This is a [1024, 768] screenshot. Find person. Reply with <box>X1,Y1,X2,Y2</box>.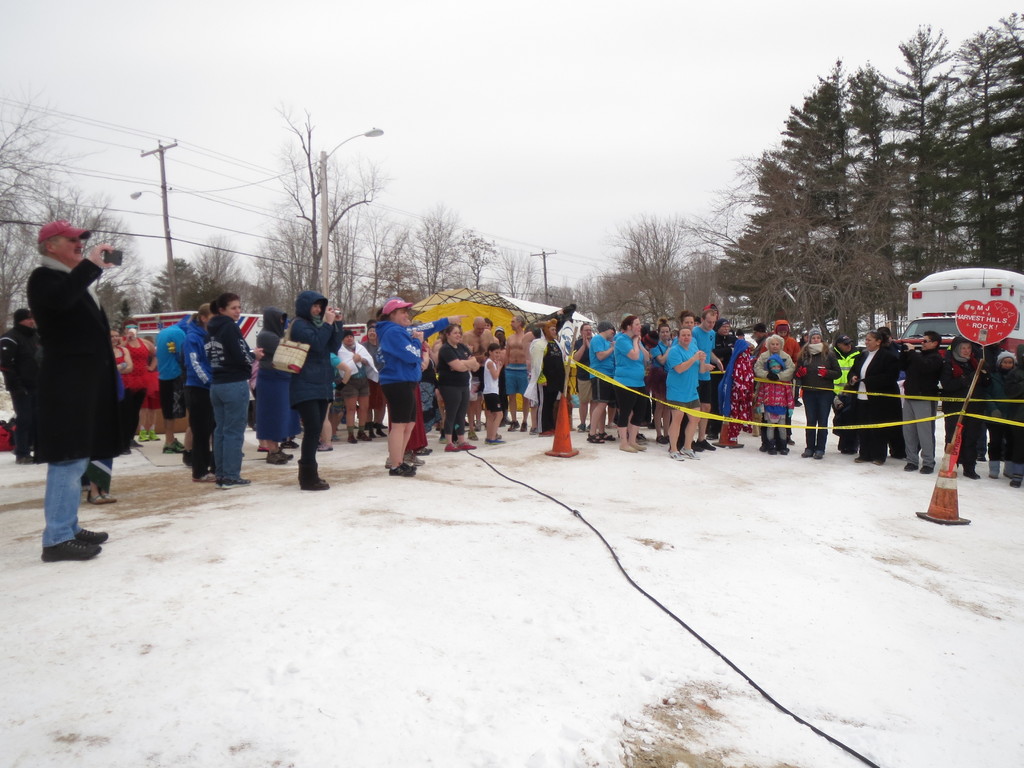
<box>154,316,191,457</box>.
